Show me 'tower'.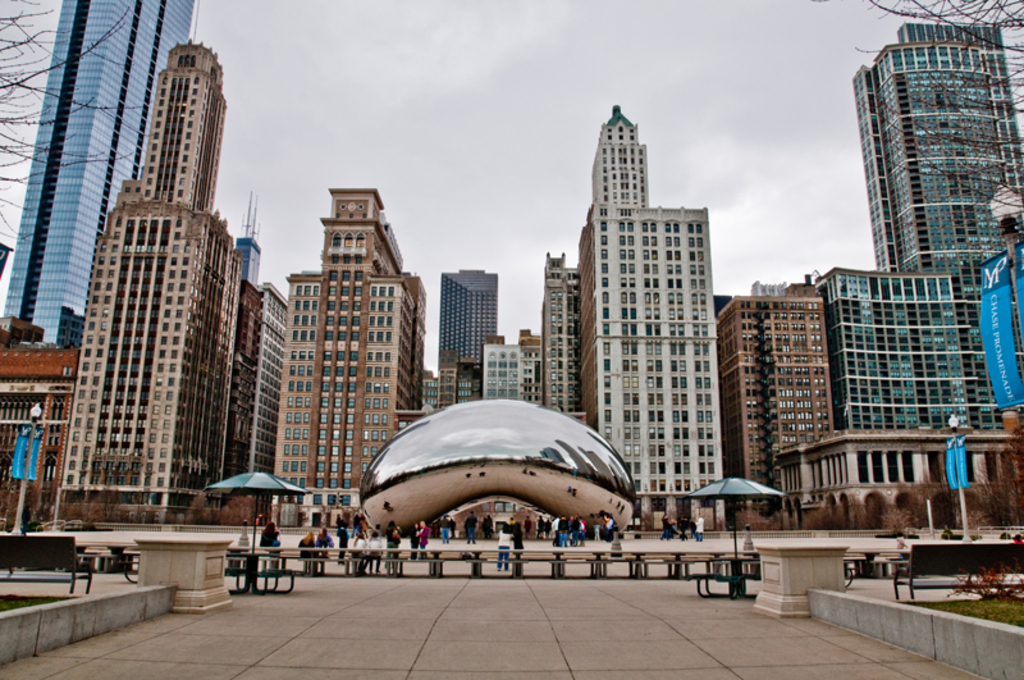
'tower' is here: l=257, t=161, r=428, b=507.
